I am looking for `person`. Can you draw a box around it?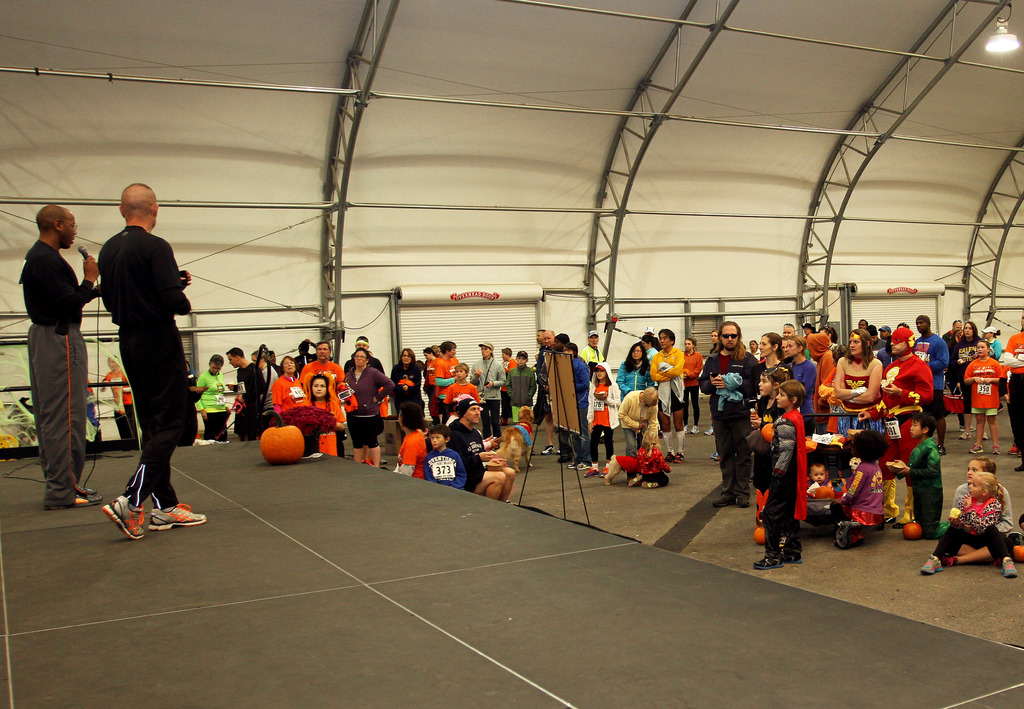
Sure, the bounding box is (left=805, top=330, right=835, bottom=395).
